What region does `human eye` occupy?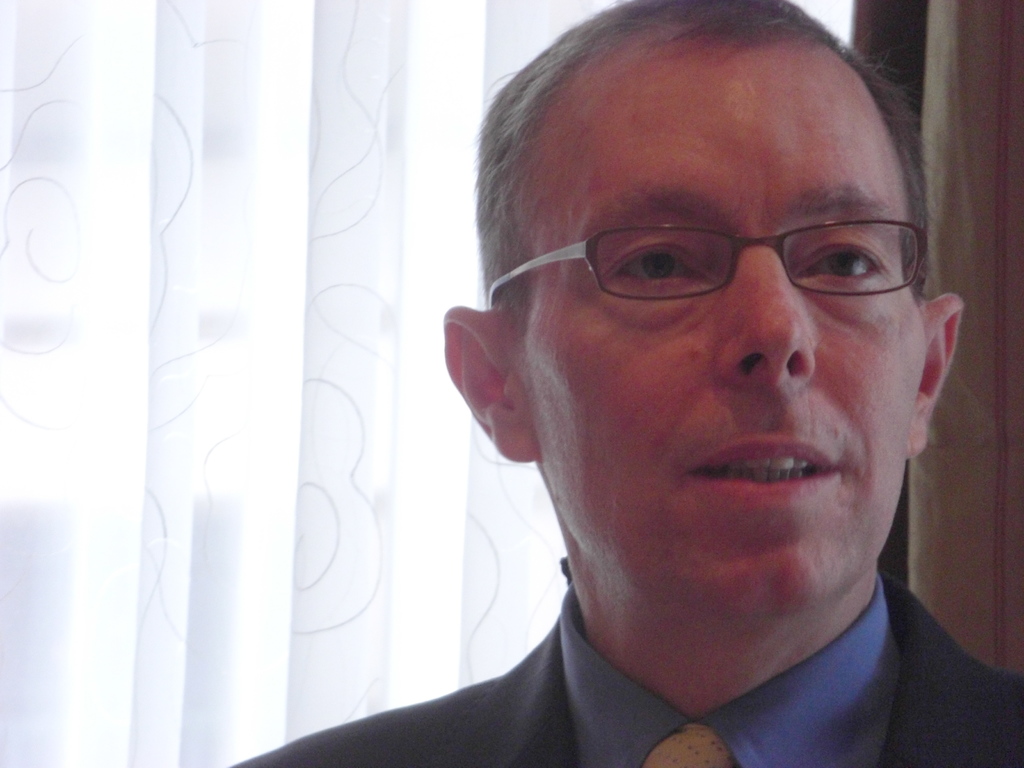
{"left": 788, "top": 241, "right": 895, "bottom": 291}.
